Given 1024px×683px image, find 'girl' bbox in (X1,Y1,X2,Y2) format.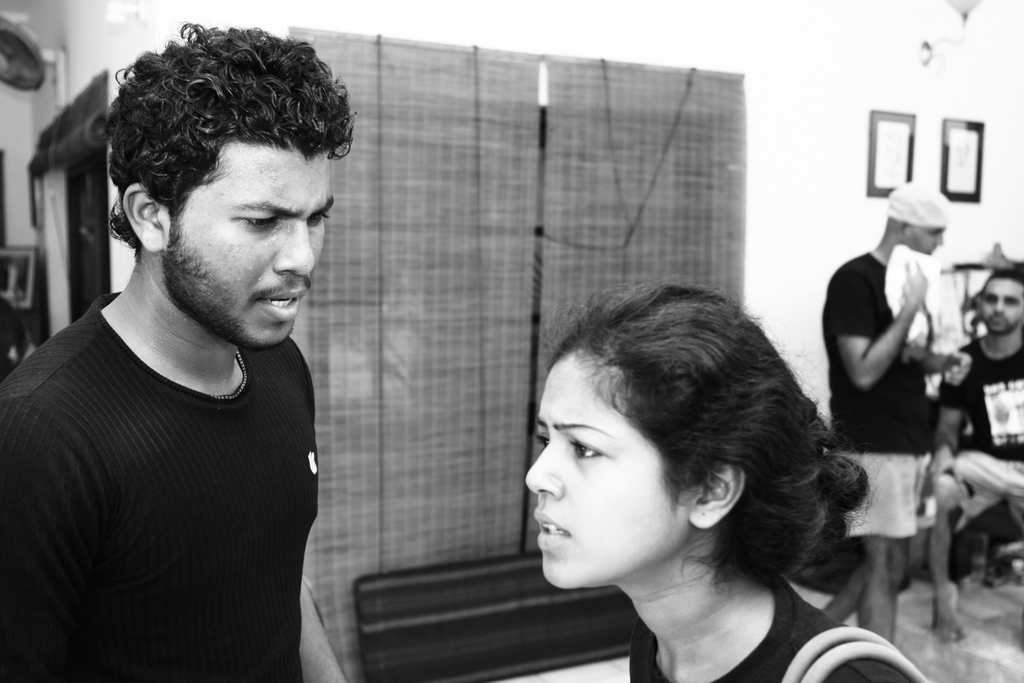
(522,260,933,682).
